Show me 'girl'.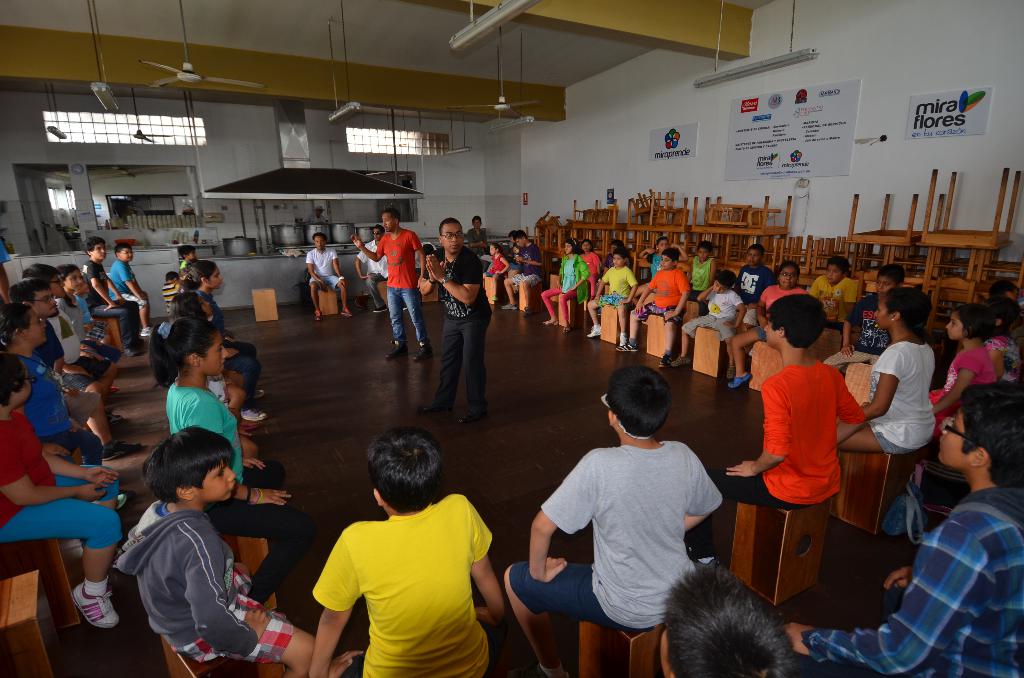
'girl' is here: bbox=[0, 345, 129, 629].
